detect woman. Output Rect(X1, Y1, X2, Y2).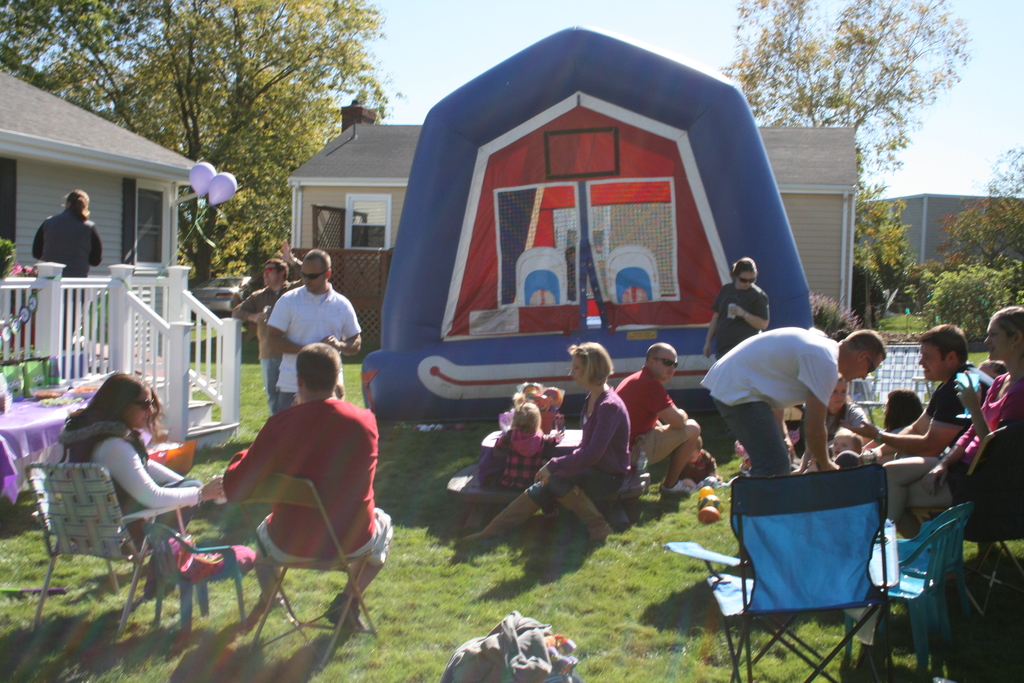
Rect(464, 338, 630, 541).
